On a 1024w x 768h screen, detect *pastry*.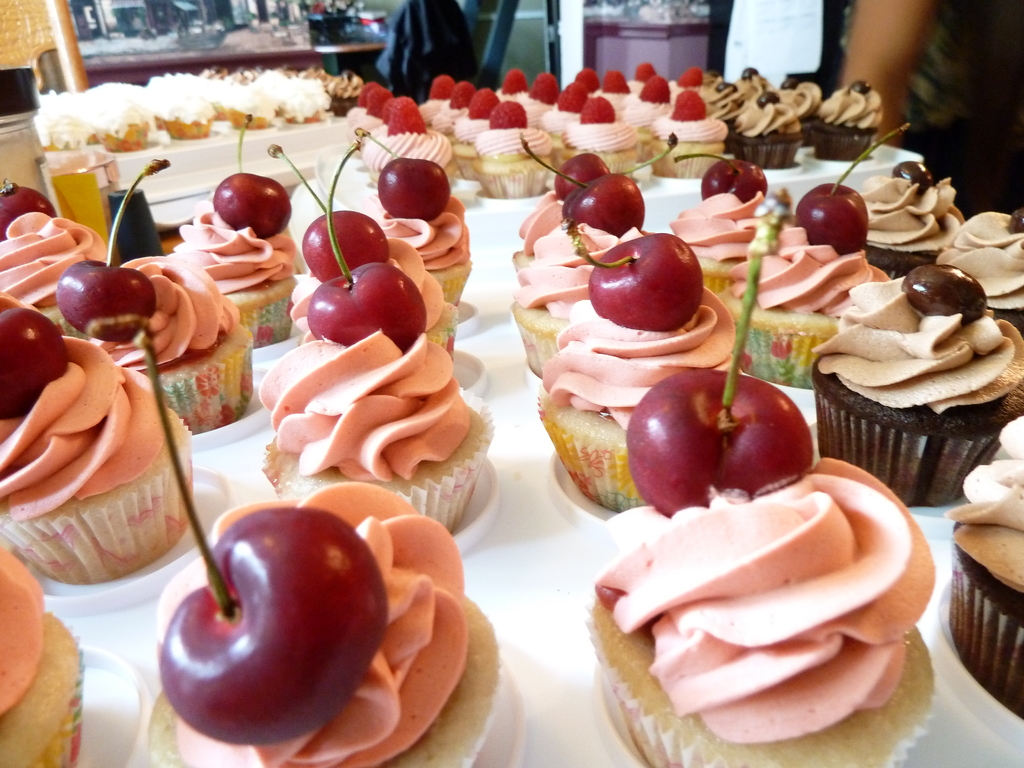
{"x1": 0, "y1": 550, "x2": 87, "y2": 767}.
